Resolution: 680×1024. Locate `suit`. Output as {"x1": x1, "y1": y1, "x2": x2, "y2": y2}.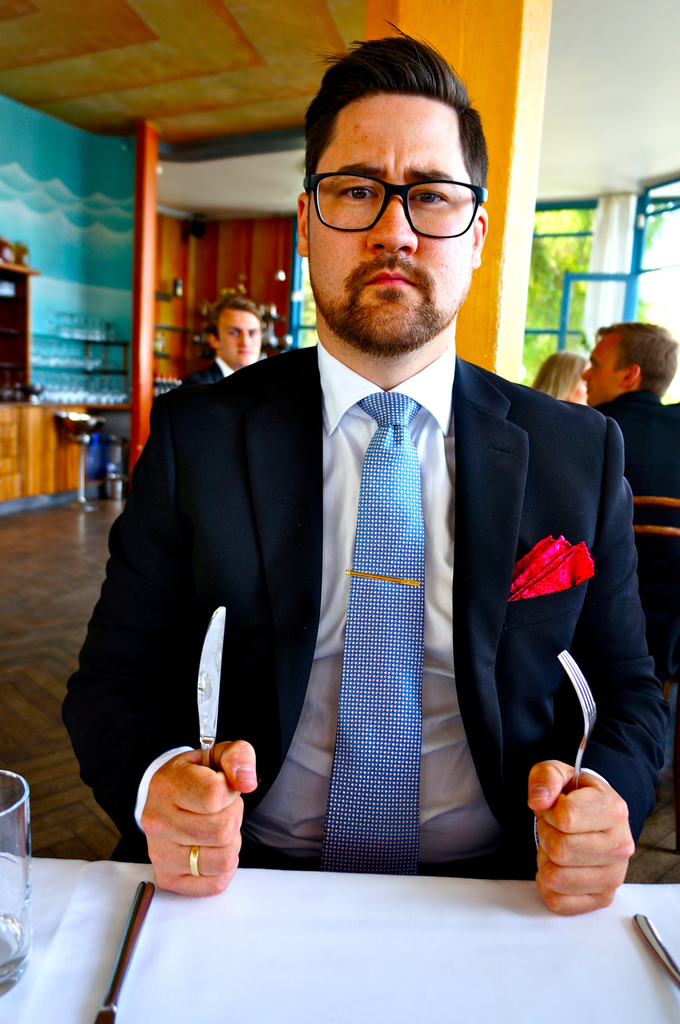
{"x1": 593, "y1": 387, "x2": 679, "y2": 643}.
